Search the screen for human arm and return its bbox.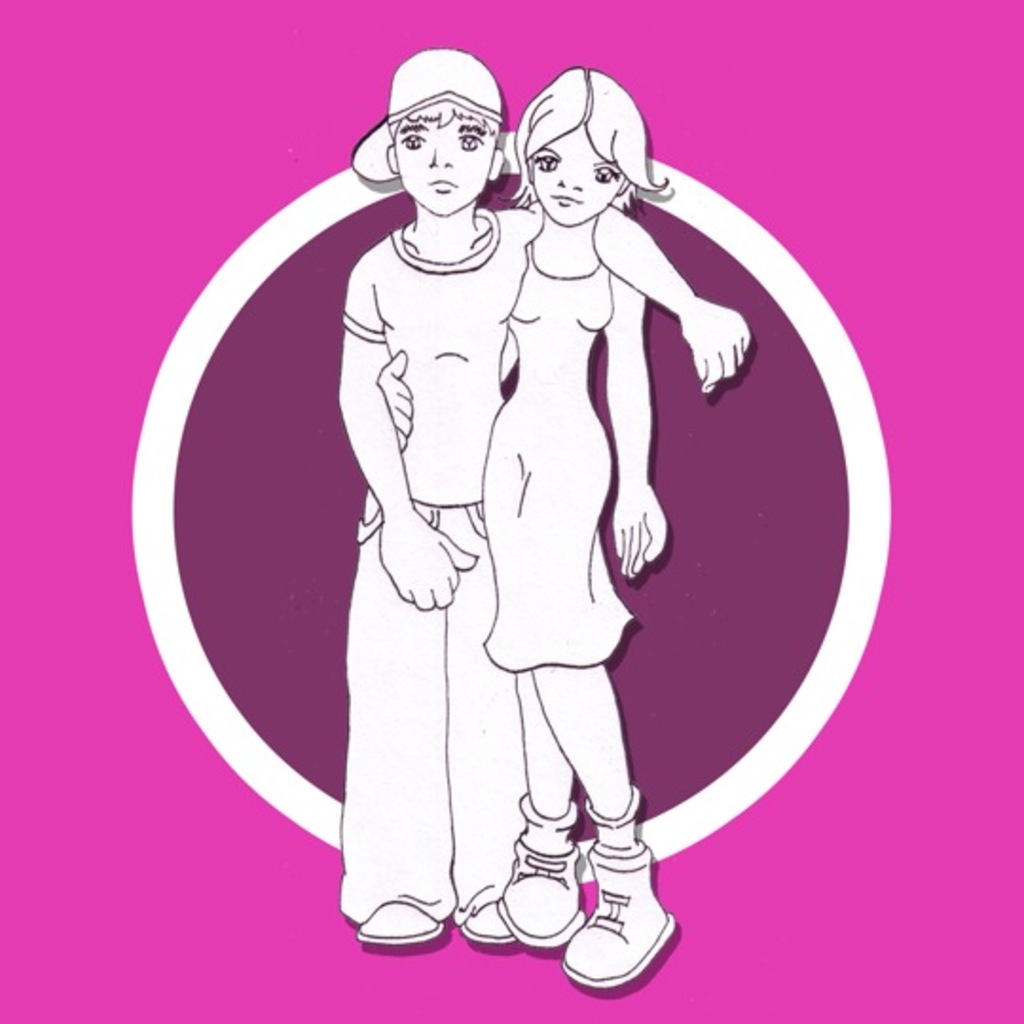
Found: (x1=592, y1=302, x2=677, y2=576).
